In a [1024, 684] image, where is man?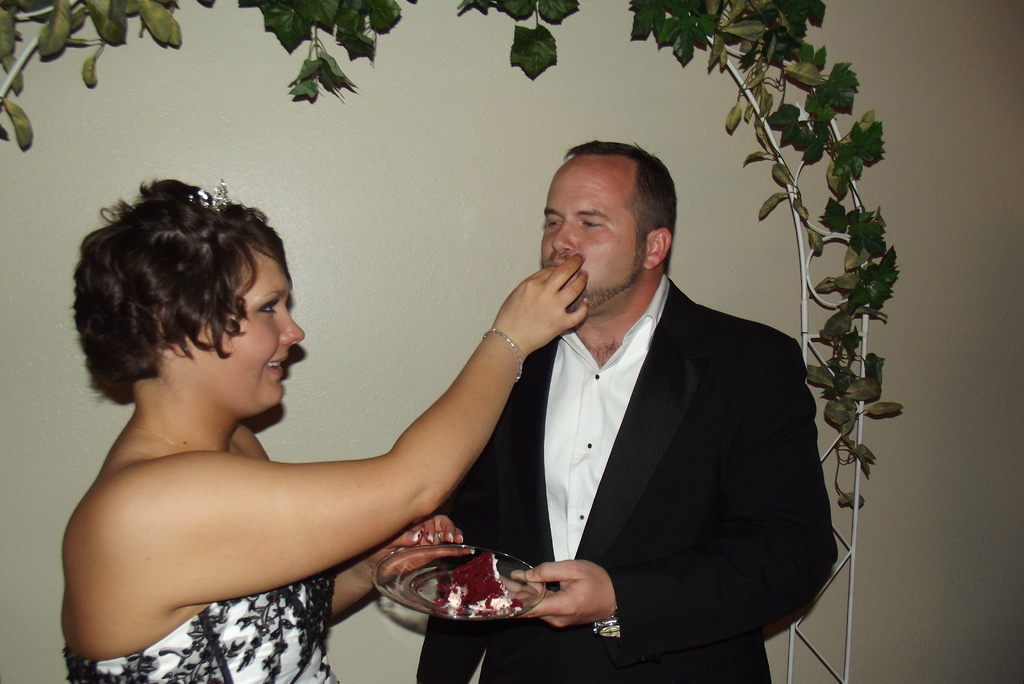
[x1=425, y1=145, x2=831, y2=665].
